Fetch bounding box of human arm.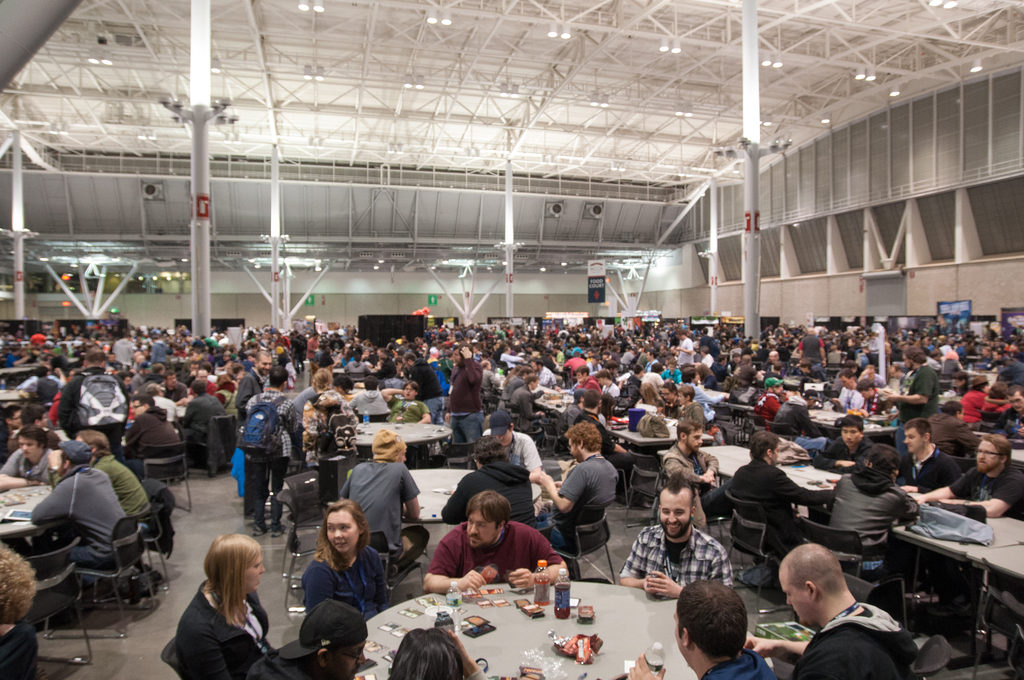
Bbox: [303, 567, 344, 613].
